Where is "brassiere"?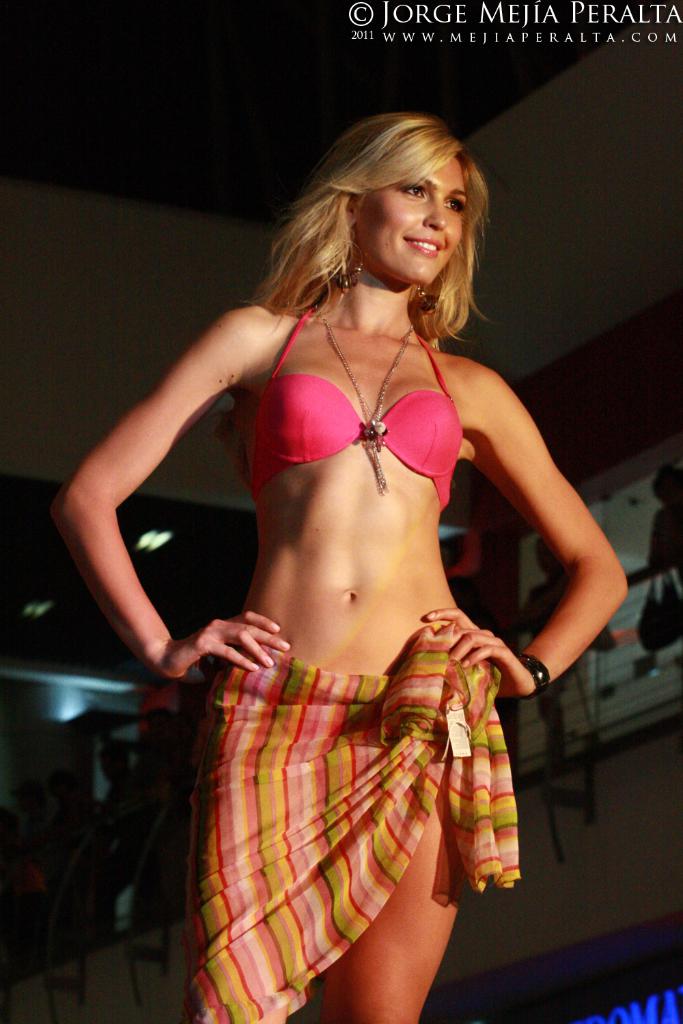
x1=213, y1=279, x2=505, y2=521.
